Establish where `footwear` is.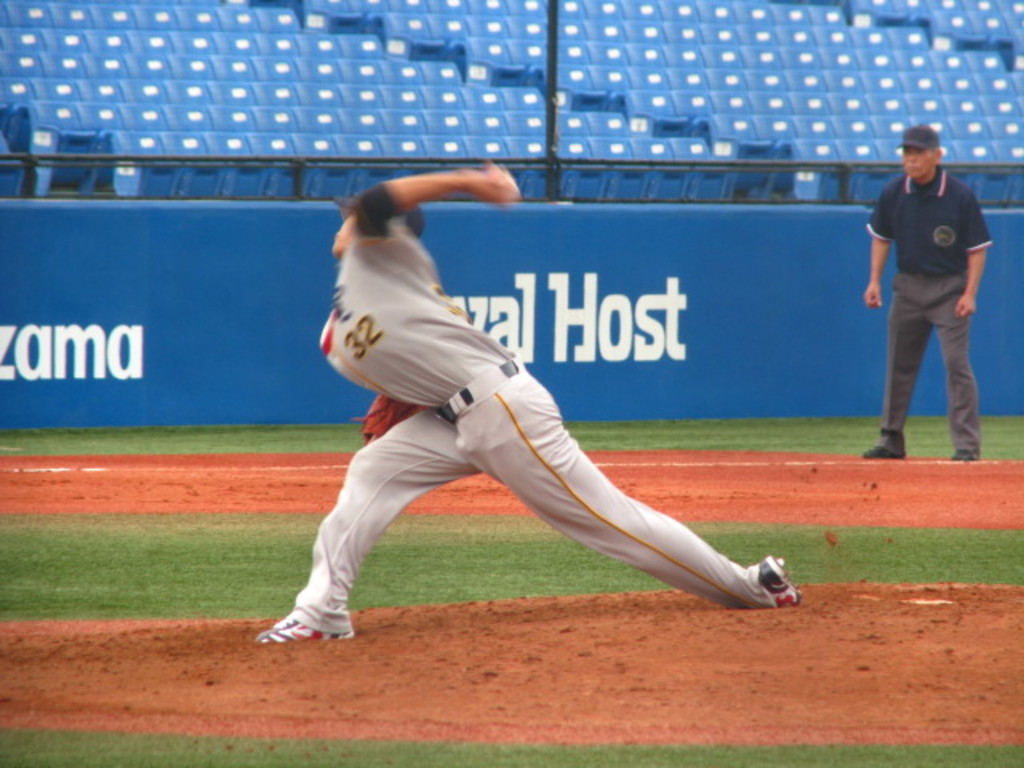
Established at (left=254, top=610, right=346, bottom=642).
